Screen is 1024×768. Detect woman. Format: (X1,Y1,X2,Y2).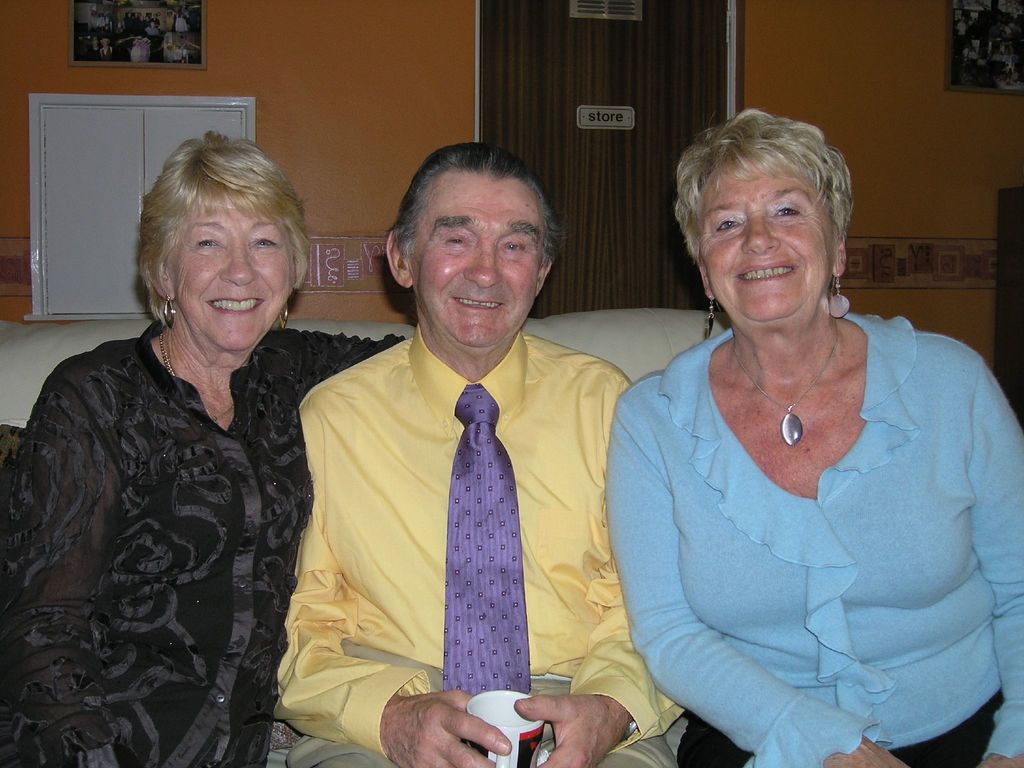
(599,97,977,767).
